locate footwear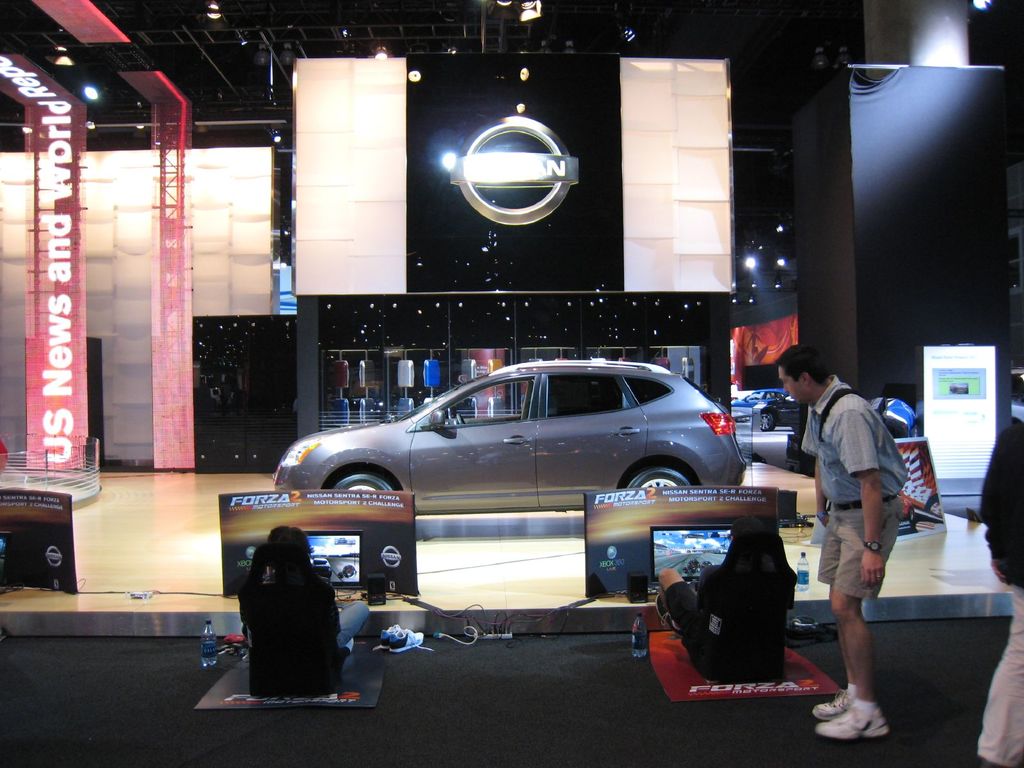
crop(824, 678, 900, 748)
